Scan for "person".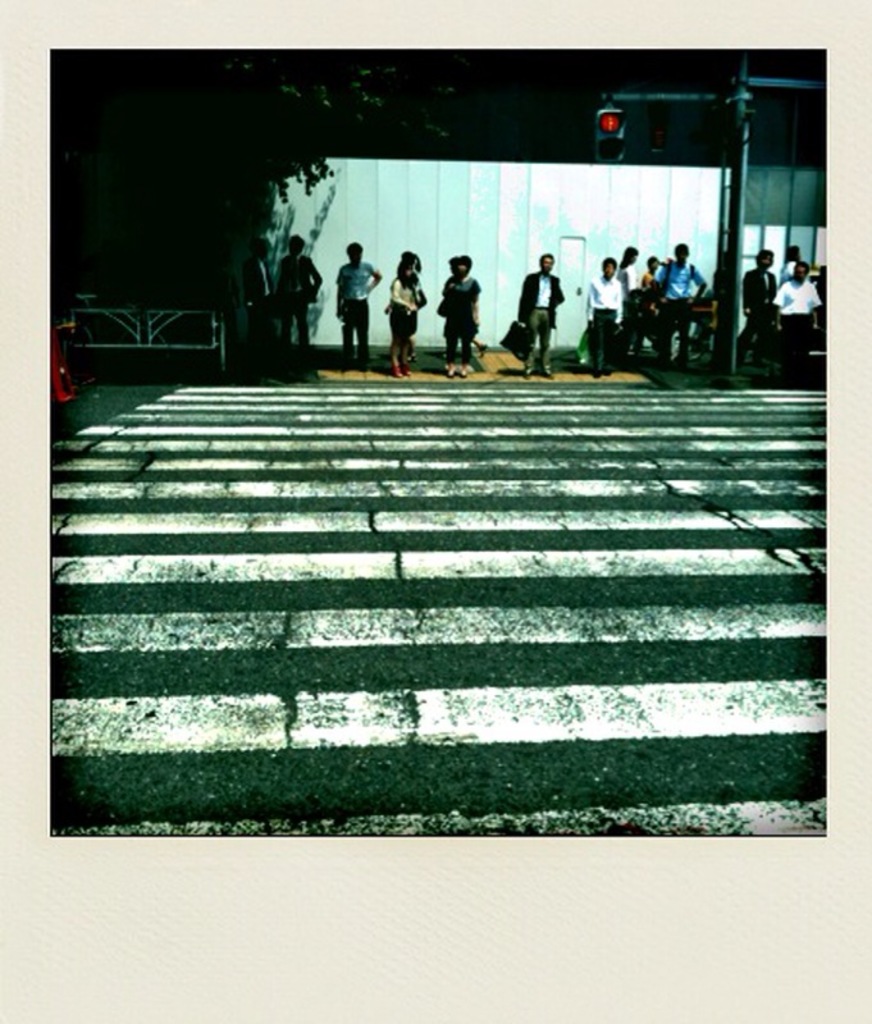
Scan result: bbox=[648, 238, 715, 370].
